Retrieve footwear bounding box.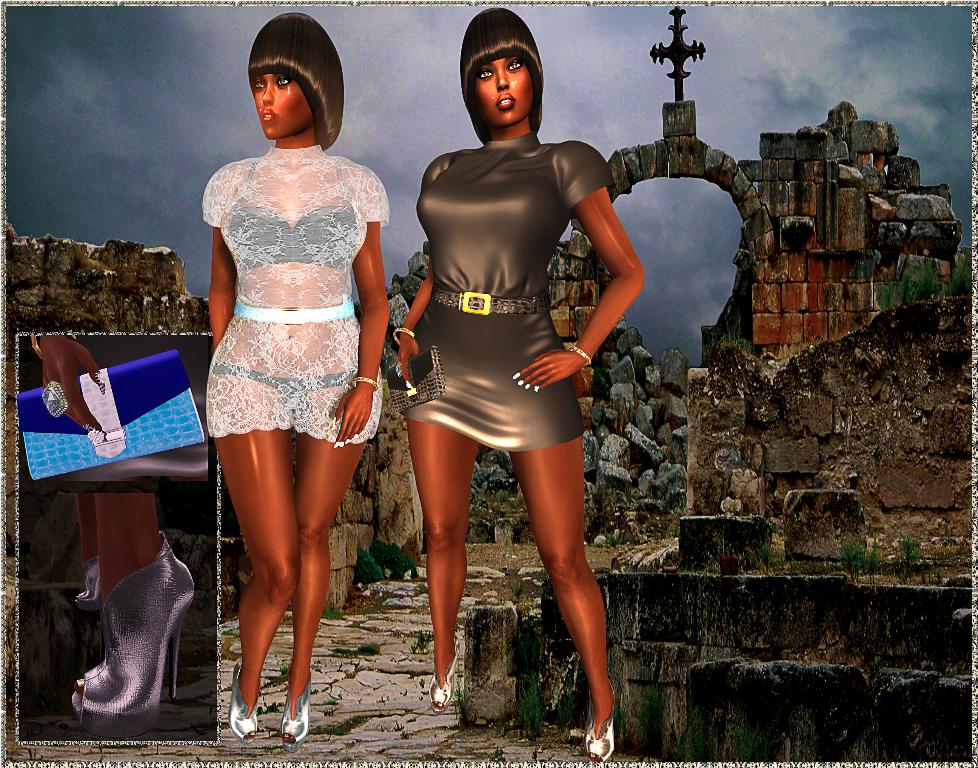
Bounding box: detection(432, 652, 457, 713).
